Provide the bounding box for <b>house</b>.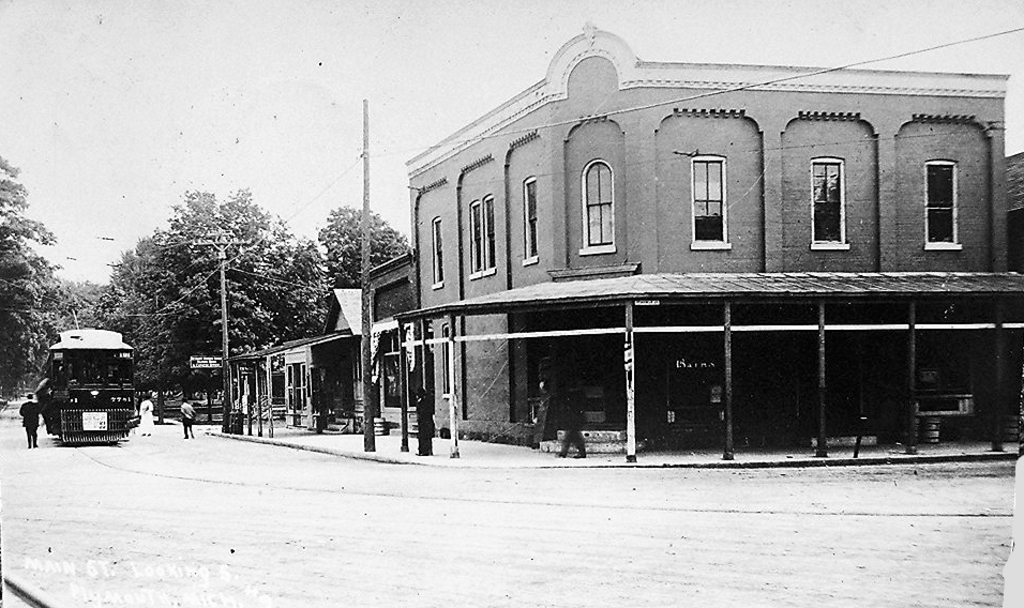
pyautogui.locateOnScreen(190, 264, 415, 453).
